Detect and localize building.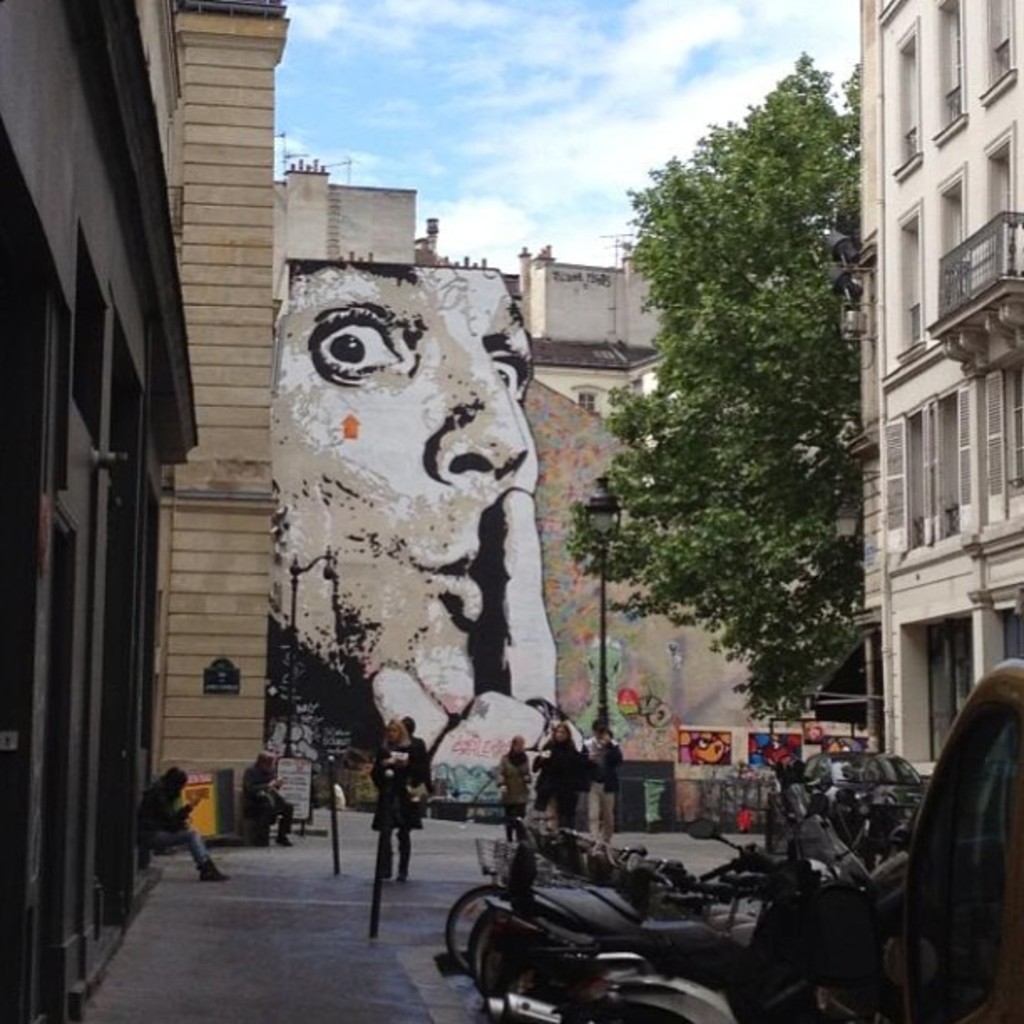
Localized at (left=266, top=176, right=753, bottom=810).
